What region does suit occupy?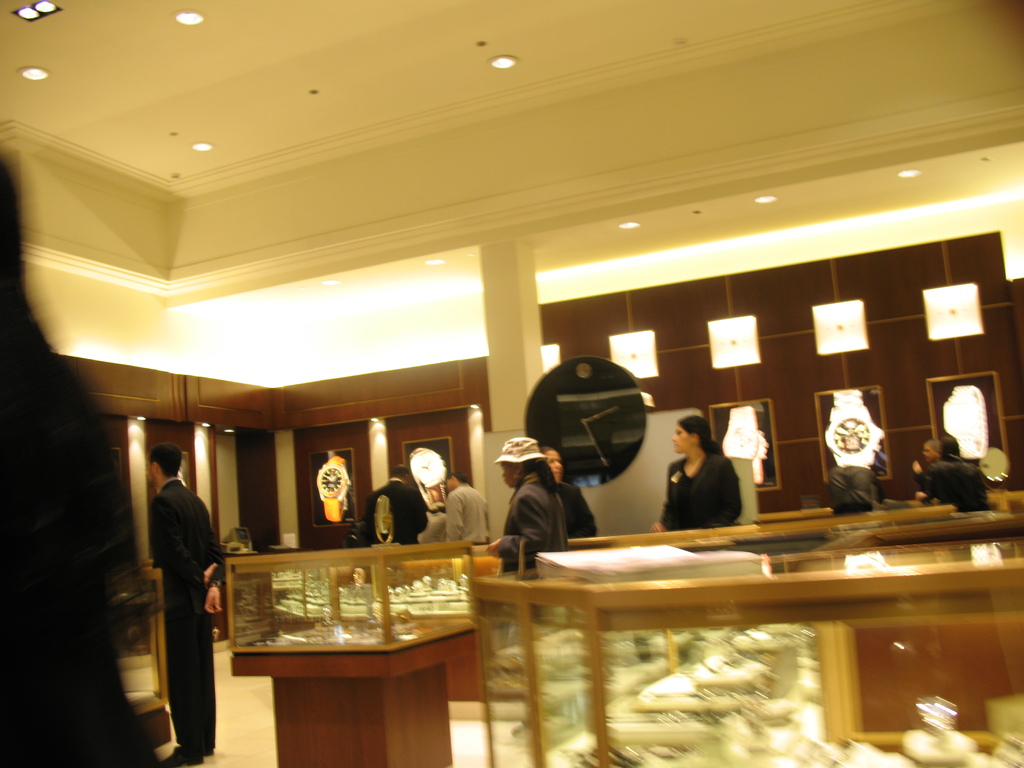
x1=556 y1=479 x2=598 y2=543.
